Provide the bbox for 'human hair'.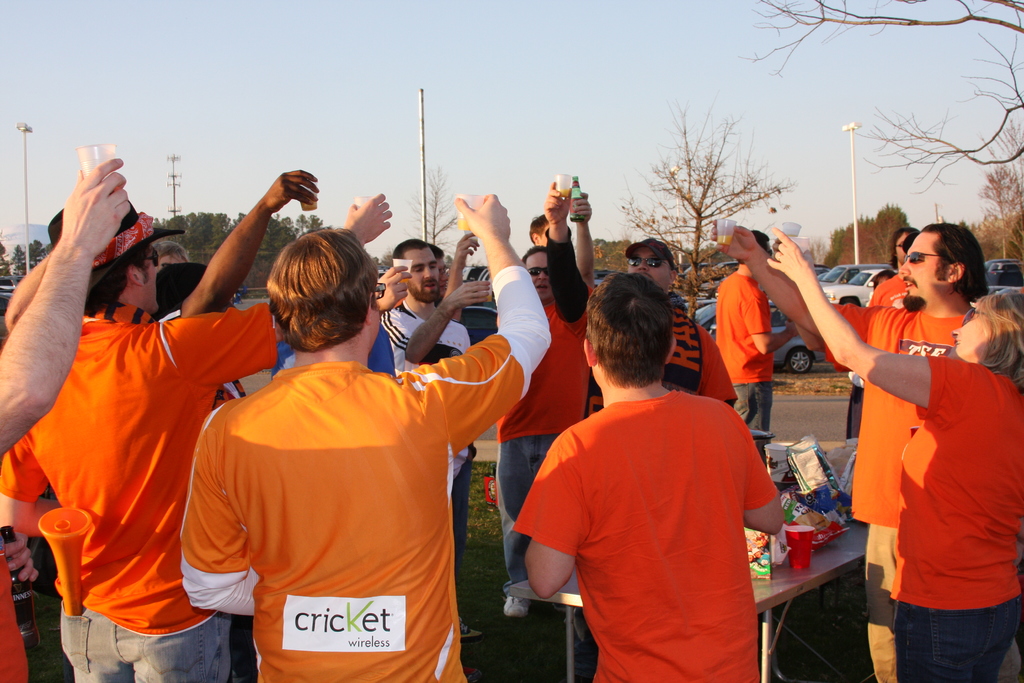
{"x1": 886, "y1": 229, "x2": 918, "y2": 266}.
